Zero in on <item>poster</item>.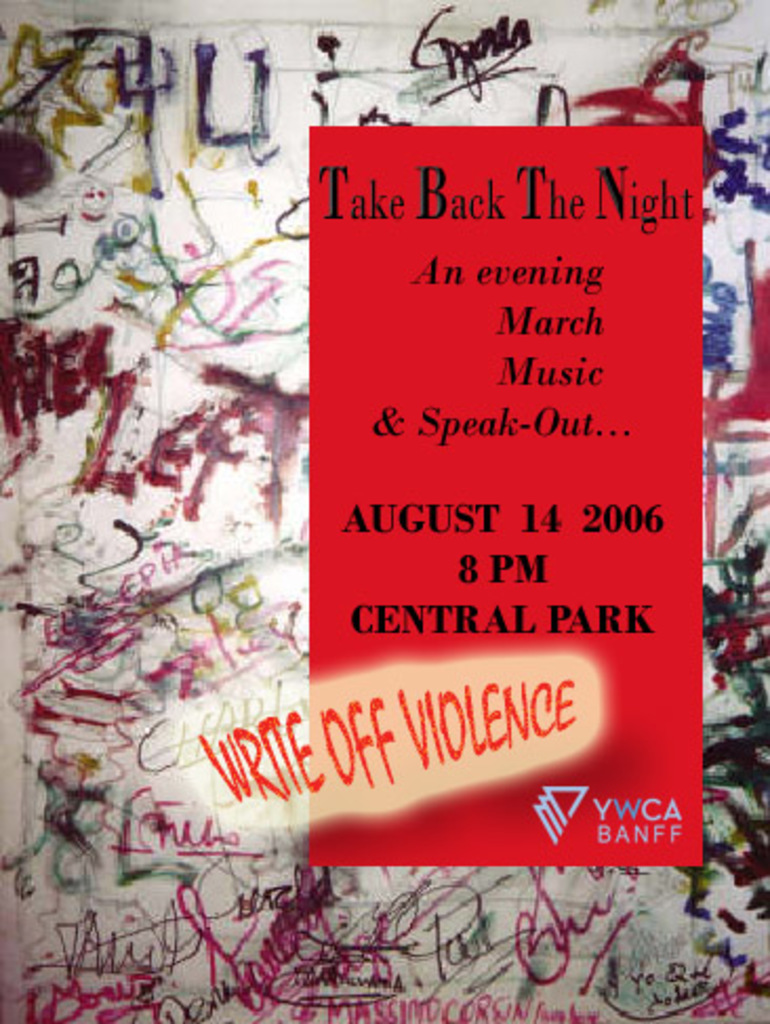
Zeroed in: <bbox>303, 118, 701, 868</bbox>.
